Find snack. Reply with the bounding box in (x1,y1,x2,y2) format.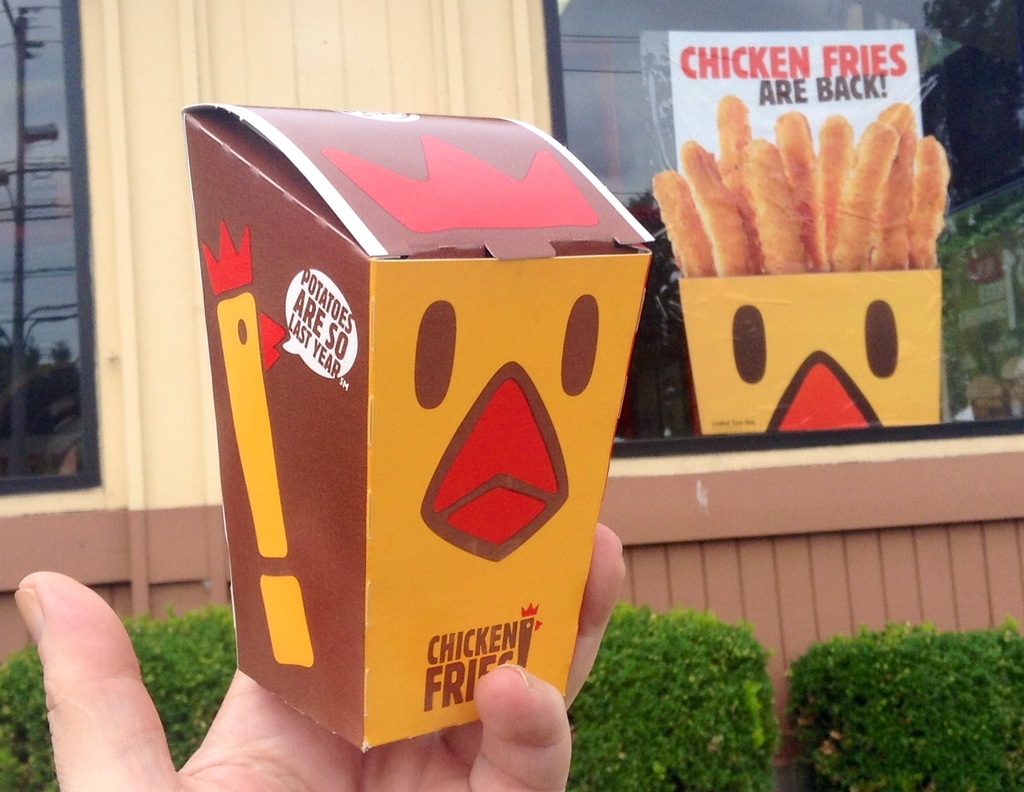
(643,98,955,280).
